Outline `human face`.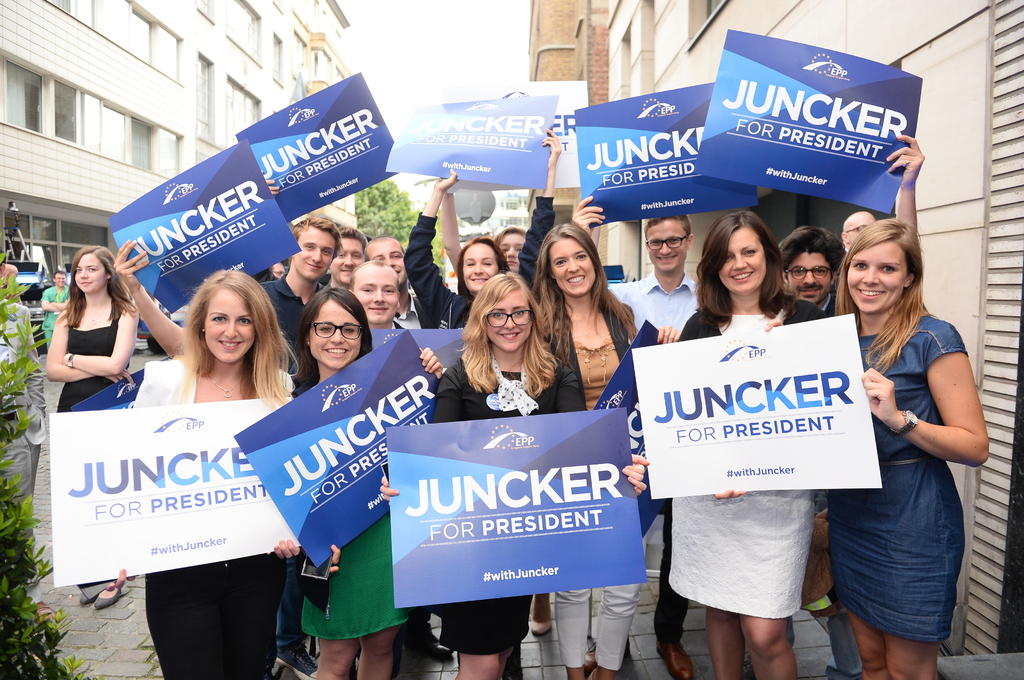
Outline: bbox=(847, 242, 905, 313).
